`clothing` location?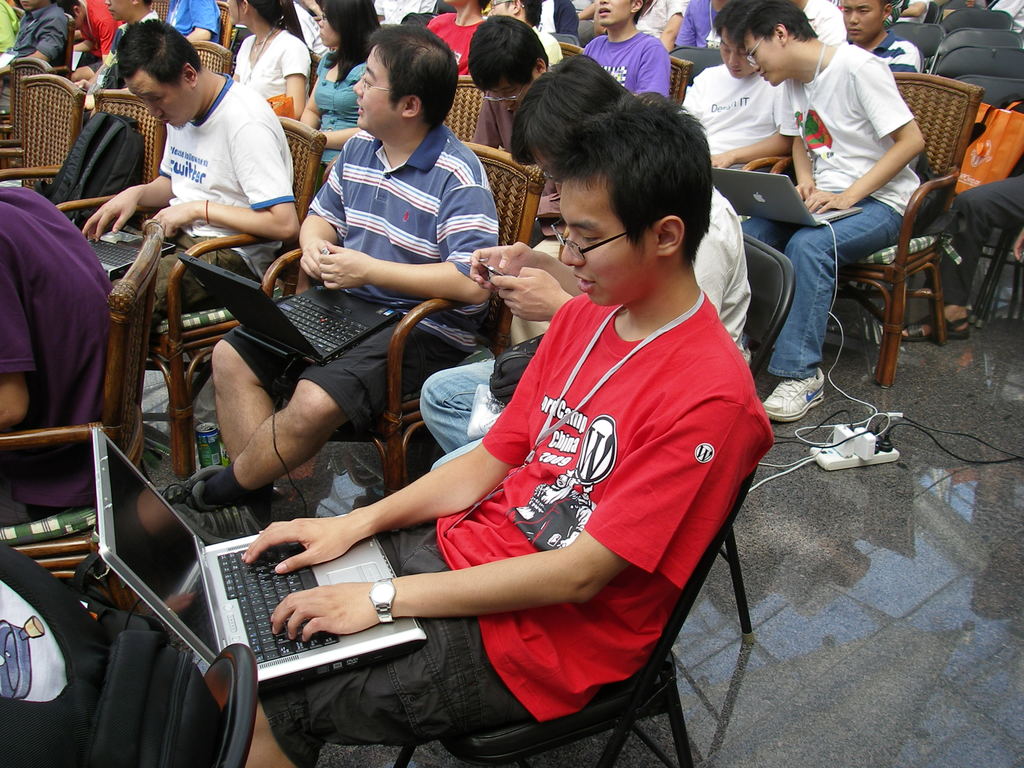
329/234/734/694
